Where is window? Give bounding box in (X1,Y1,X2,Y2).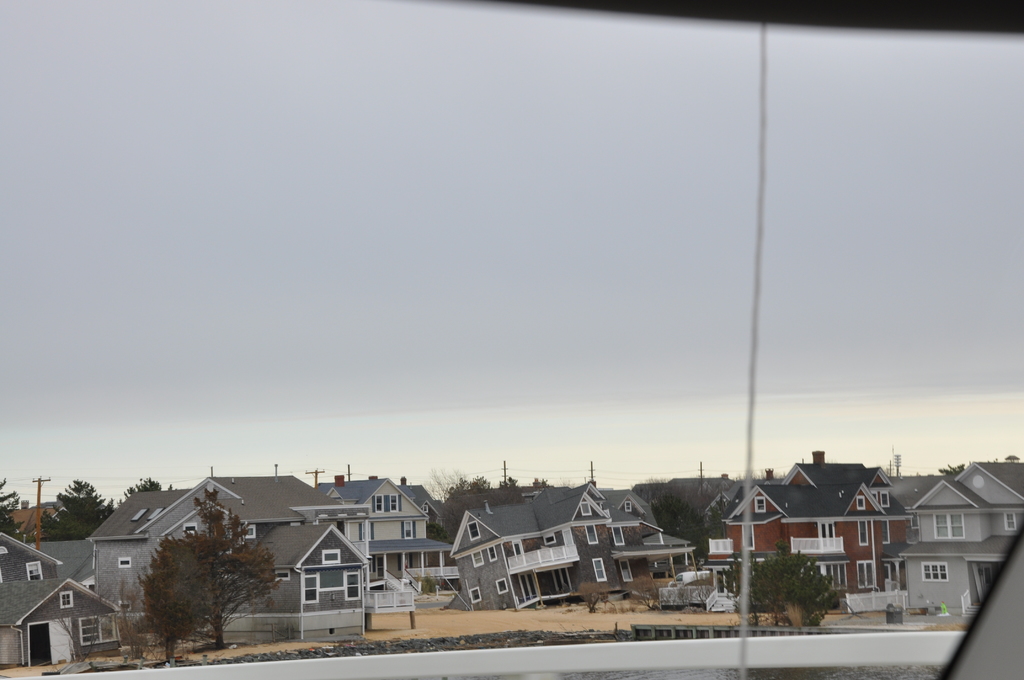
(880,494,891,508).
